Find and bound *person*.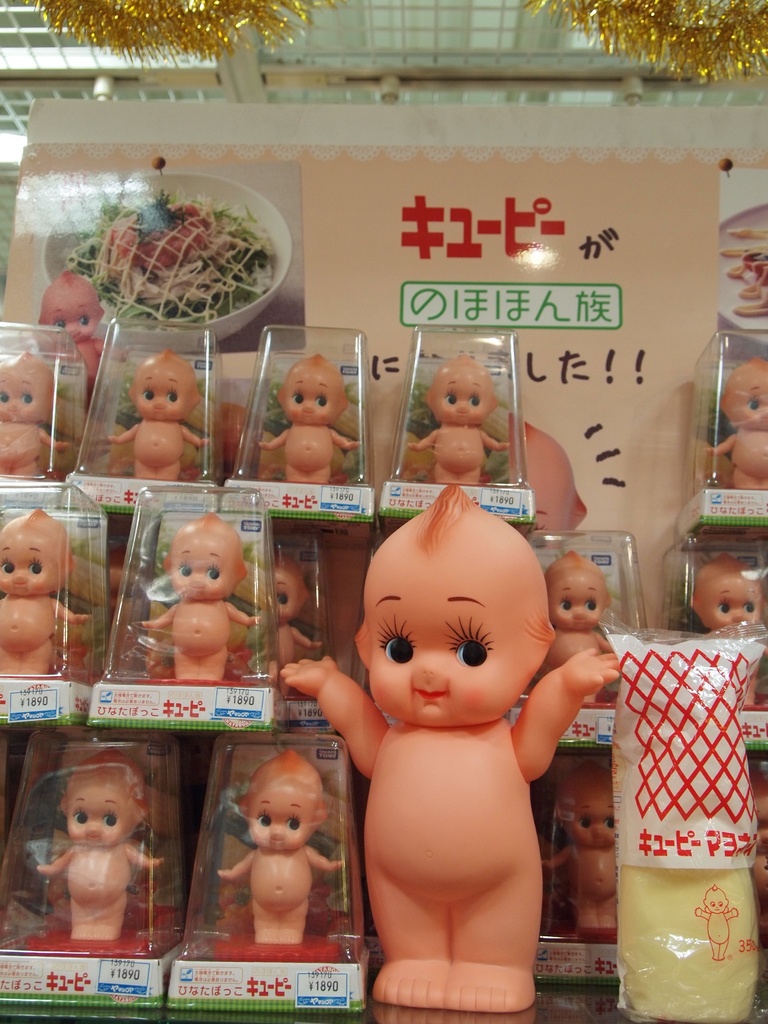
Bound: <bbox>38, 271, 106, 398</bbox>.
